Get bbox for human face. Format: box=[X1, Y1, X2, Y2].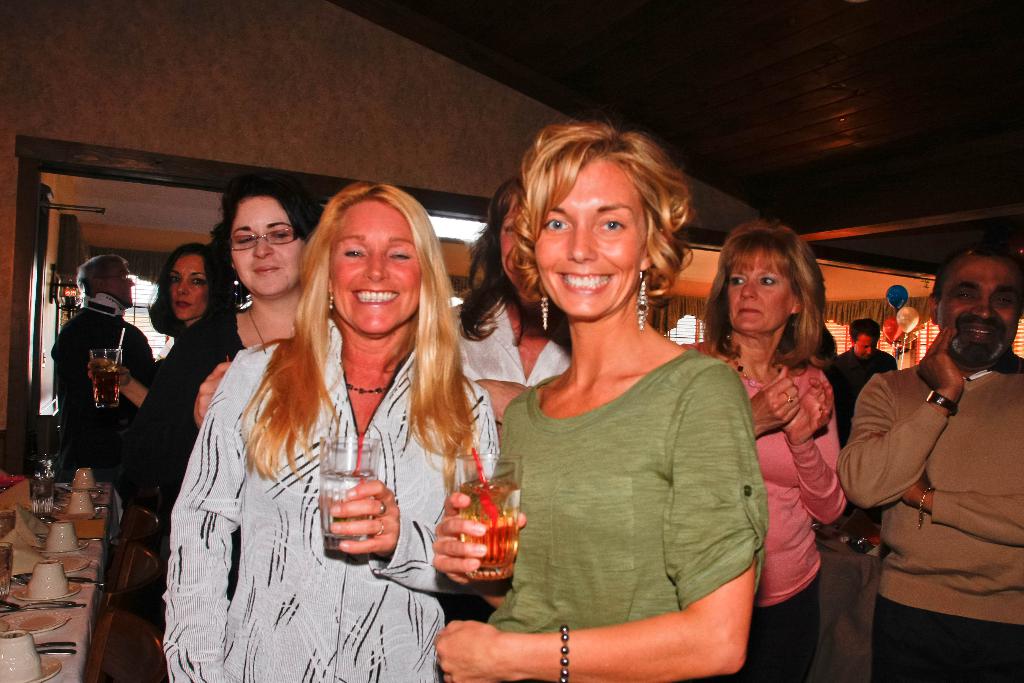
box=[530, 161, 645, 320].
